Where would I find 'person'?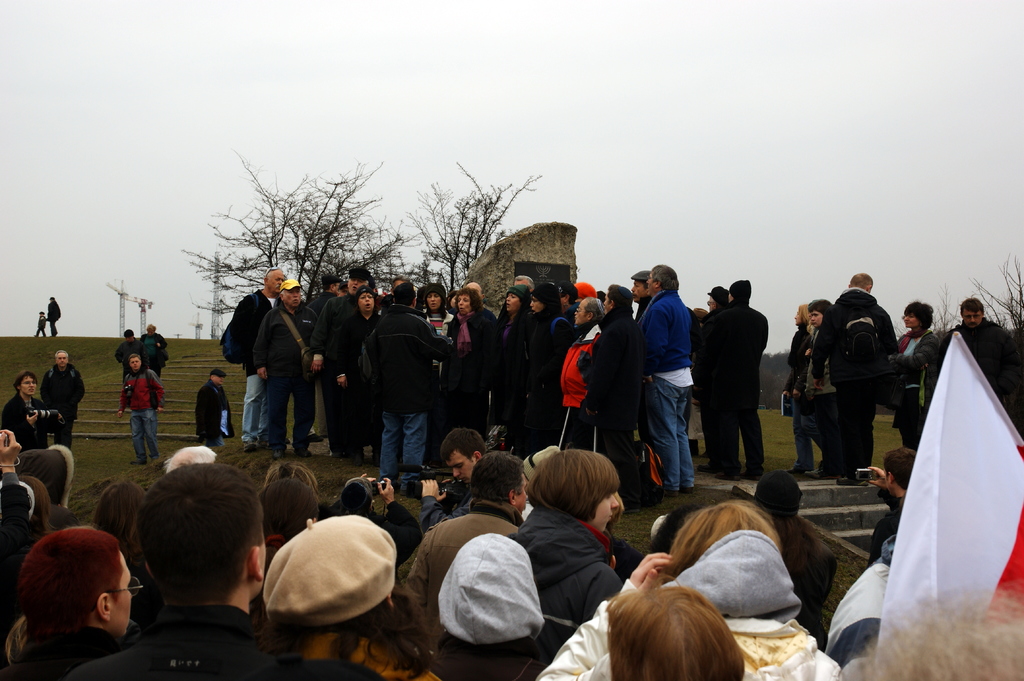
At (x1=36, y1=309, x2=44, y2=338).
